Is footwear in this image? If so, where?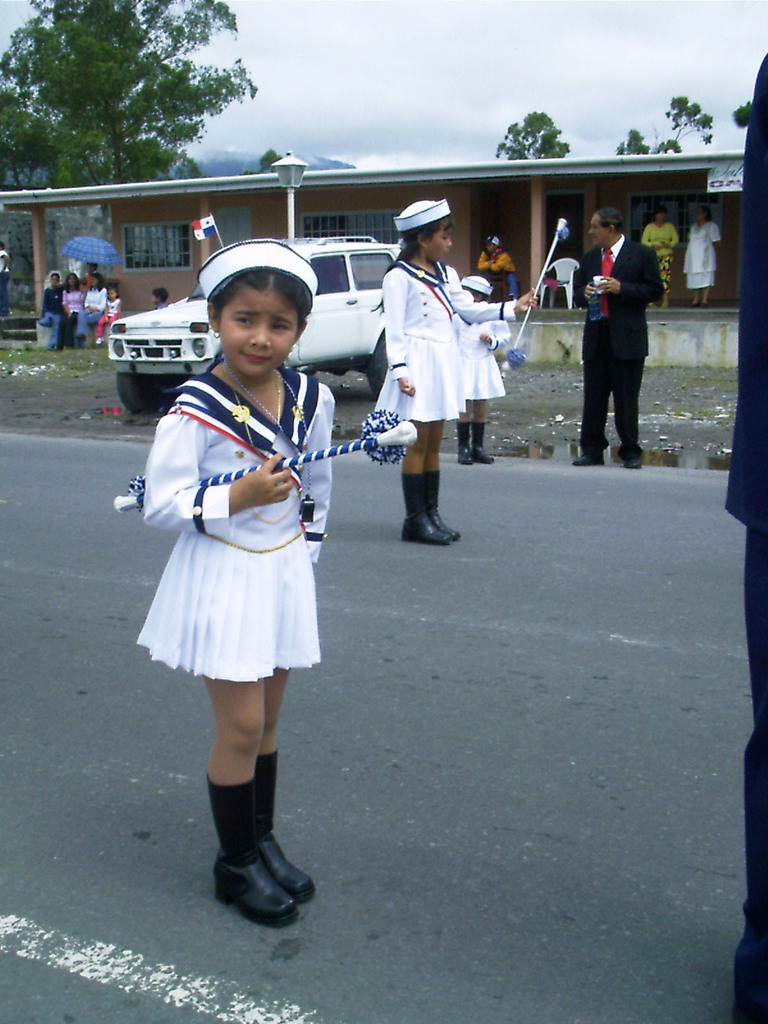
Yes, at {"left": 216, "top": 858, "right": 296, "bottom": 926}.
